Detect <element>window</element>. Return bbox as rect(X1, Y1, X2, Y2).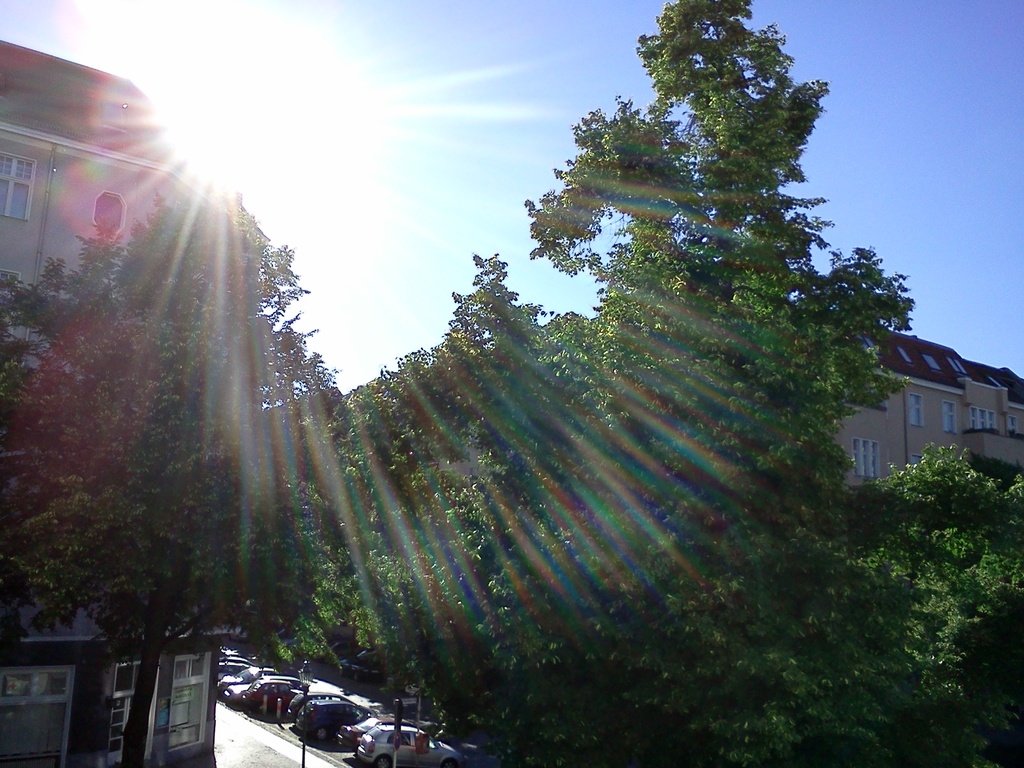
rect(909, 396, 920, 430).
